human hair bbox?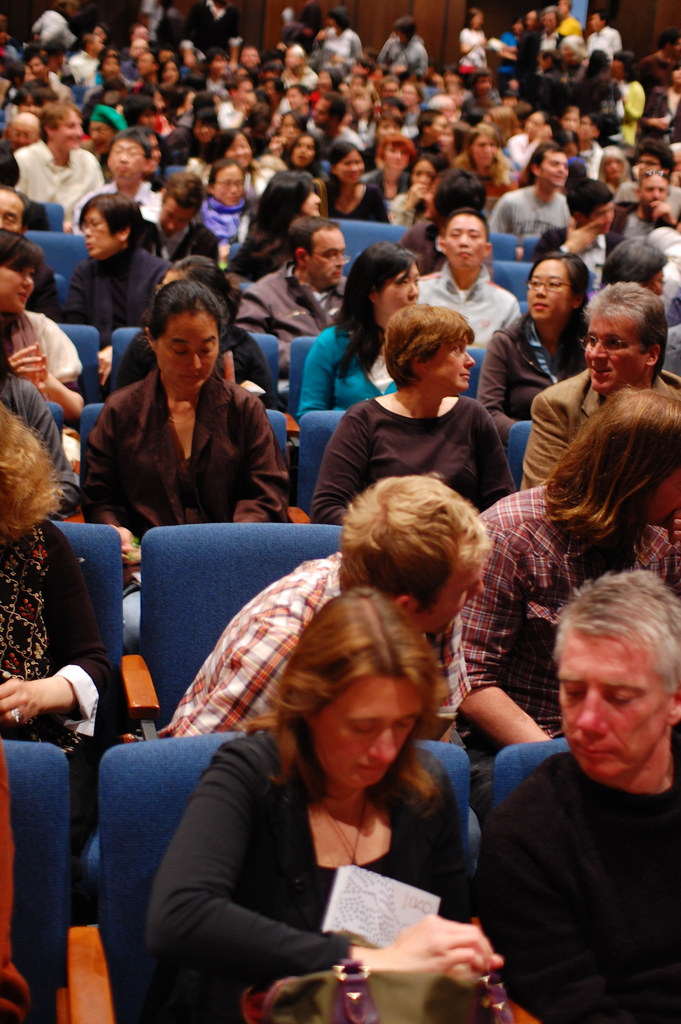
region(431, 164, 487, 220)
